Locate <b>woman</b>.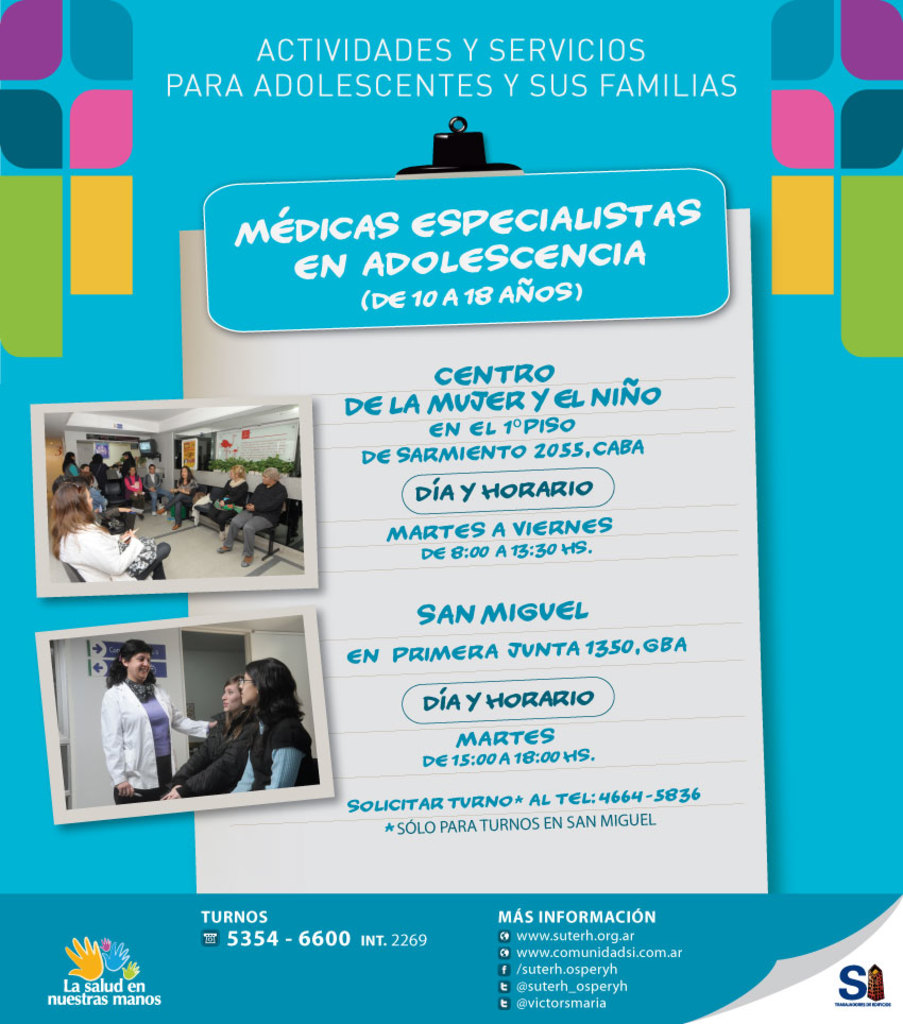
Bounding box: {"left": 63, "top": 446, "right": 160, "bottom": 528}.
